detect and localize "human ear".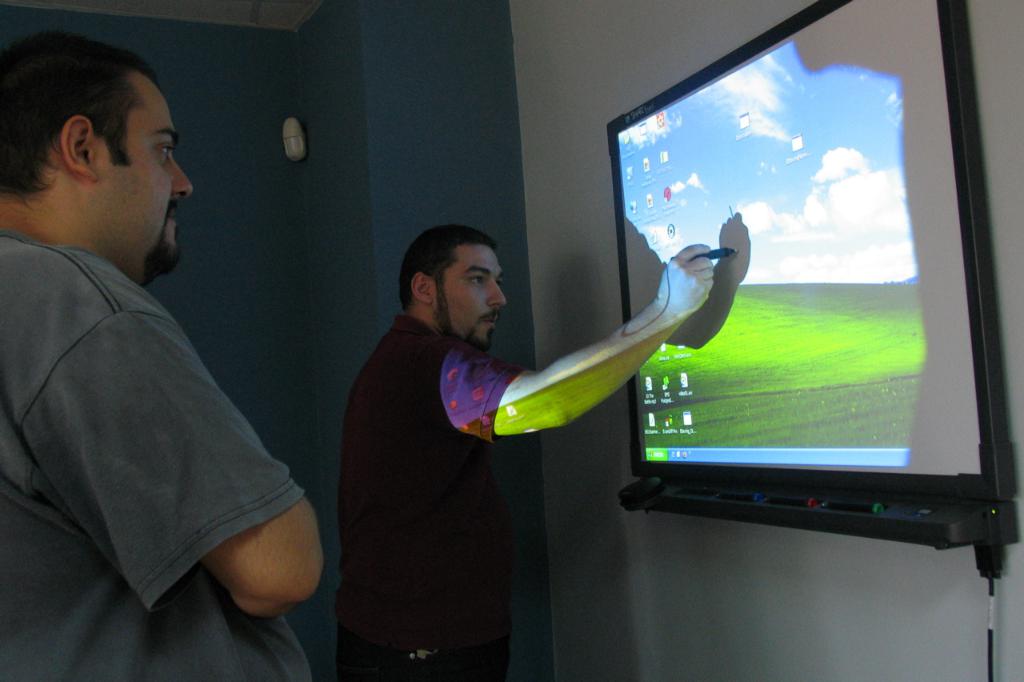
Localized at [left=58, top=112, right=97, bottom=182].
